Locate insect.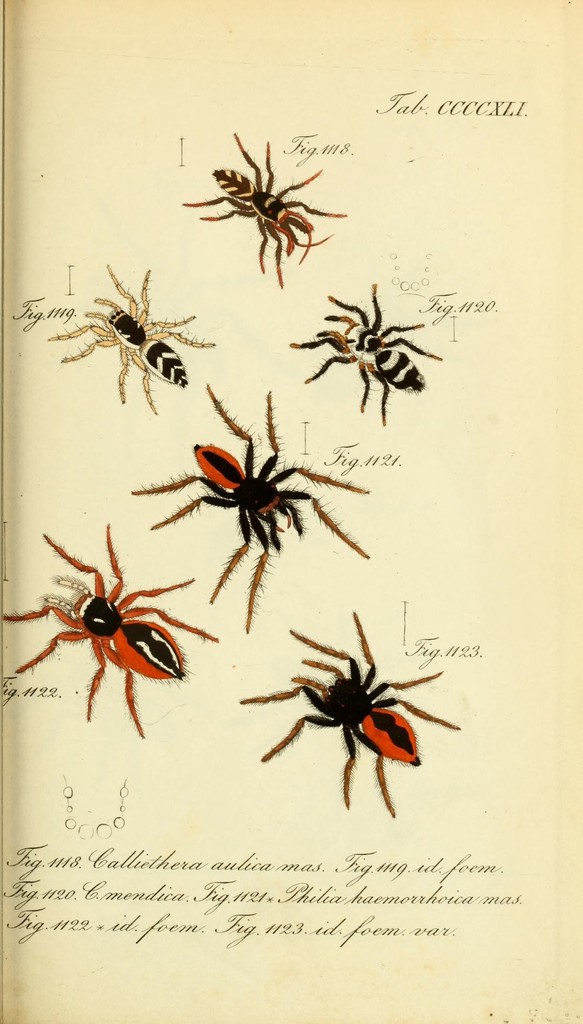
Bounding box: pyautogui.locateOnScreen(246, 618, 459, 829).
